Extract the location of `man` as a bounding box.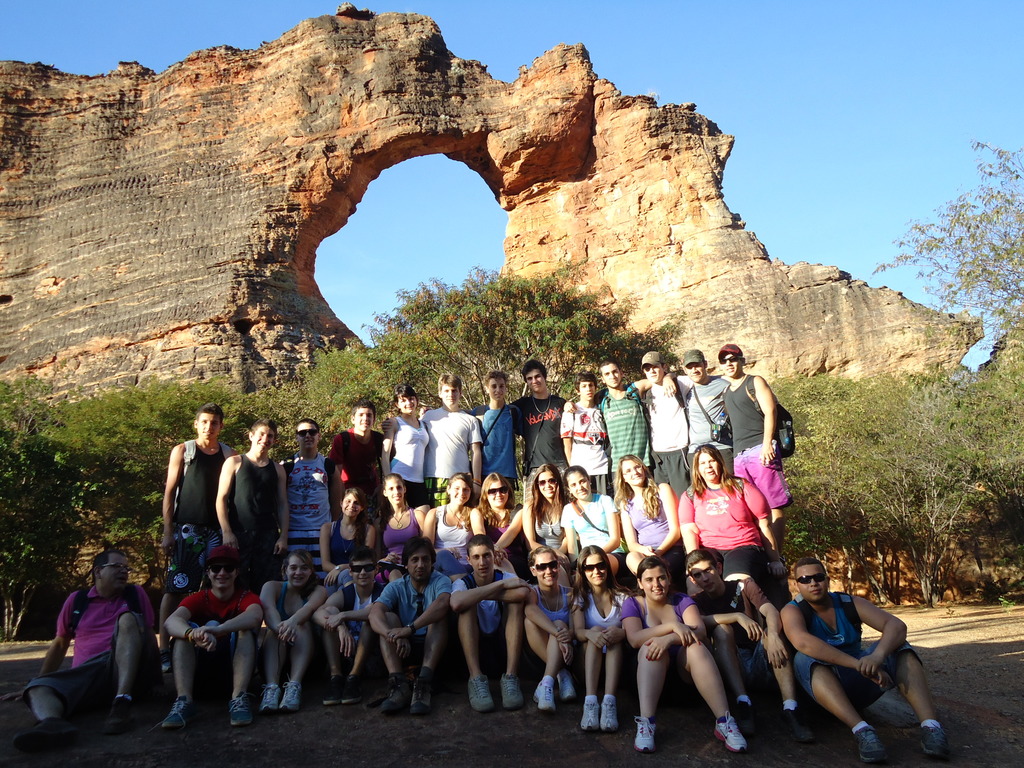
<region>367, 535, 452, 710</region>.
